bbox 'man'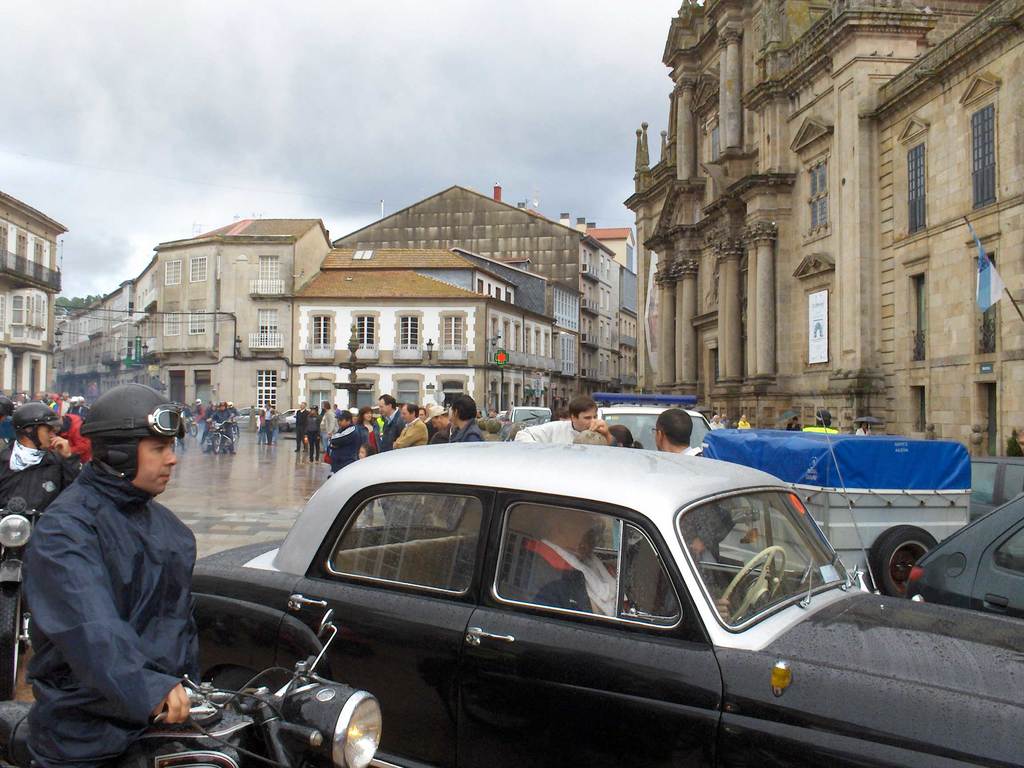
bbox=(516, 397, 607, 447)
